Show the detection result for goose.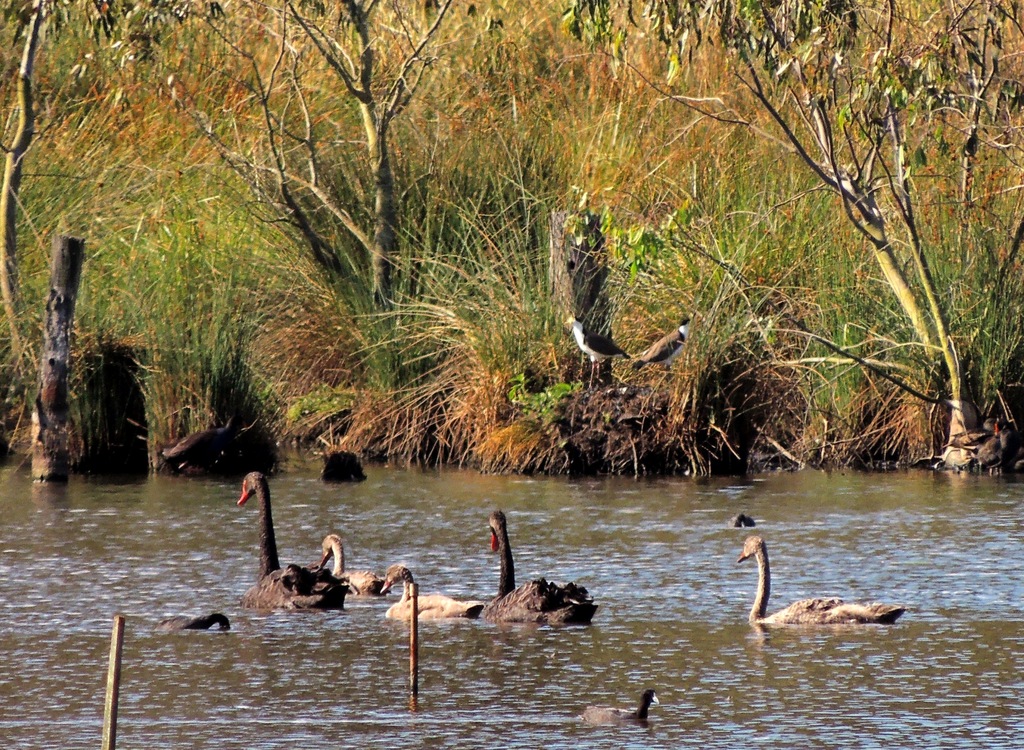
580/687/658/733.
